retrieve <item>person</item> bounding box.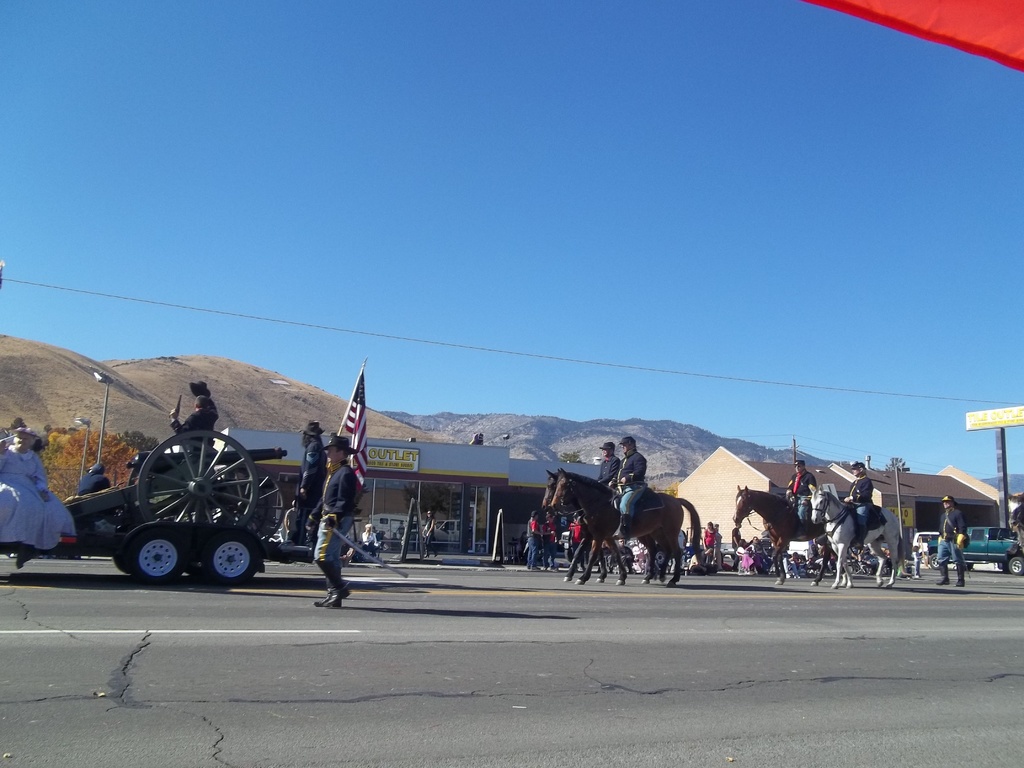
Bounding box: <box>421,509,438,557</box>.
